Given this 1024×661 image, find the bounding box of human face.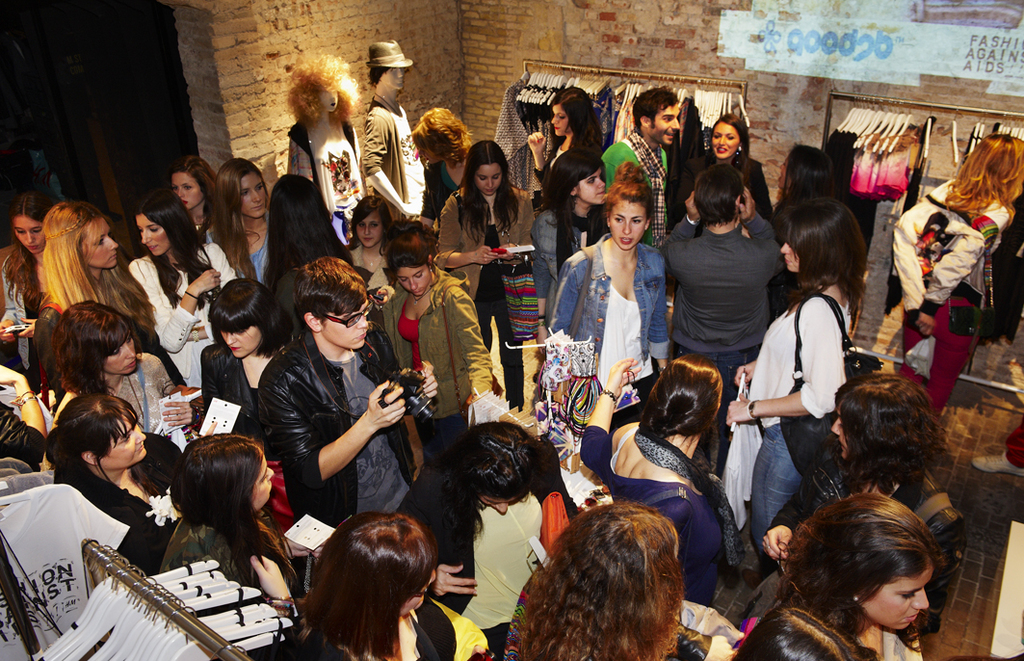
region(830, 404, 849, 457).
